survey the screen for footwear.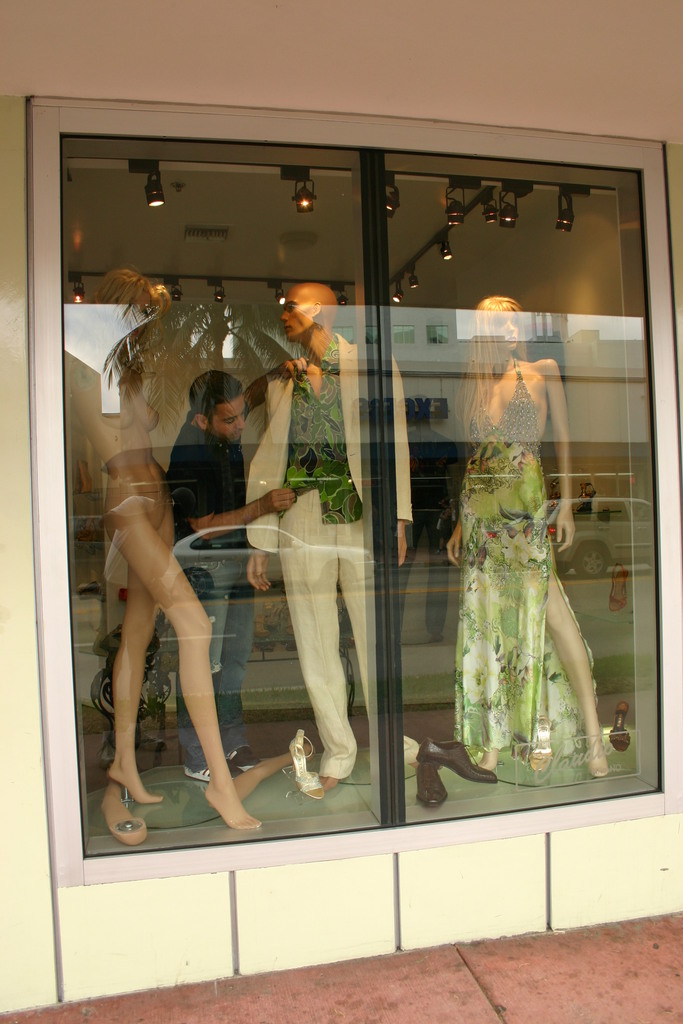
Survey found: [x1=417, y1=734, x2=499, y2=787].
